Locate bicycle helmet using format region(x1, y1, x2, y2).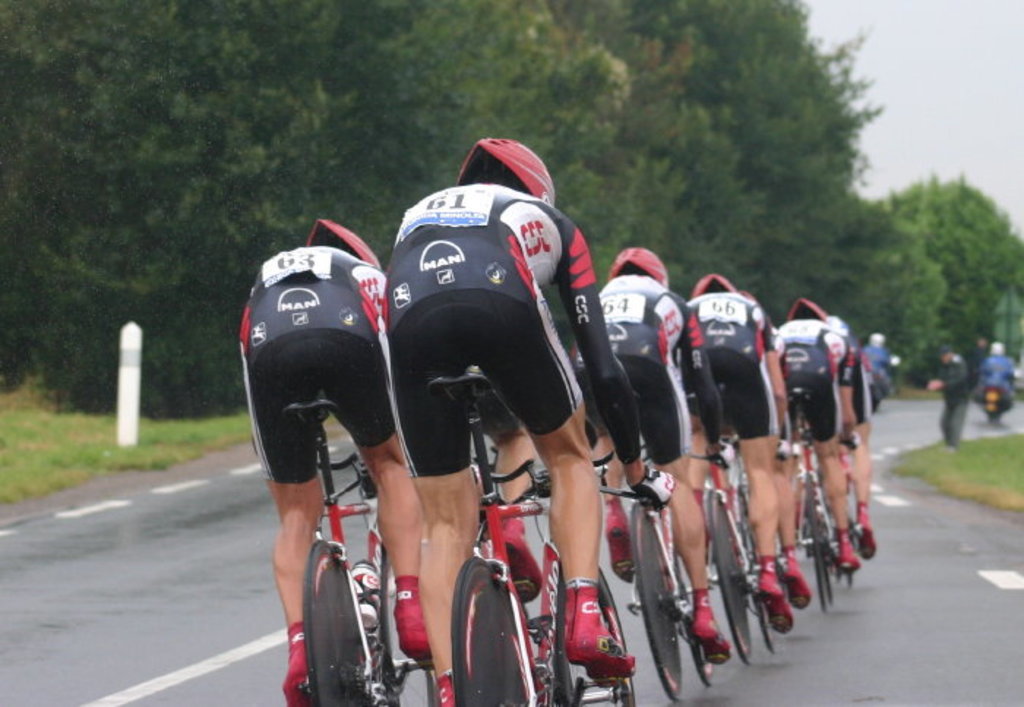
region(613, 240, 654, 281).
